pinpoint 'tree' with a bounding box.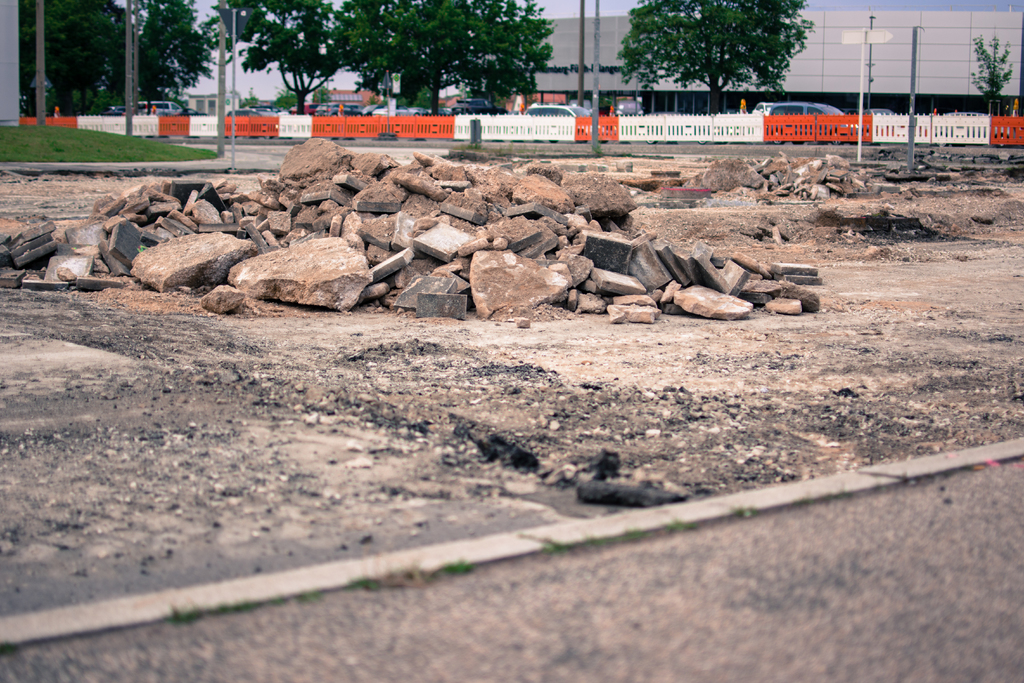
[612,3,824,103].
